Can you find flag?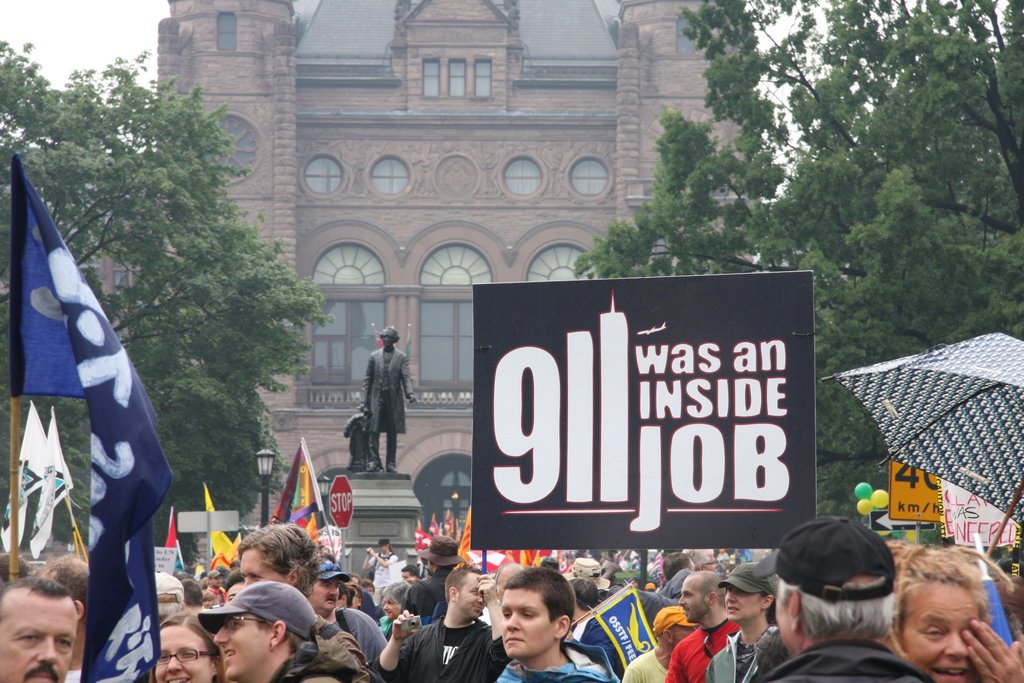
Yes, bounding box: 490,544,547,575.
